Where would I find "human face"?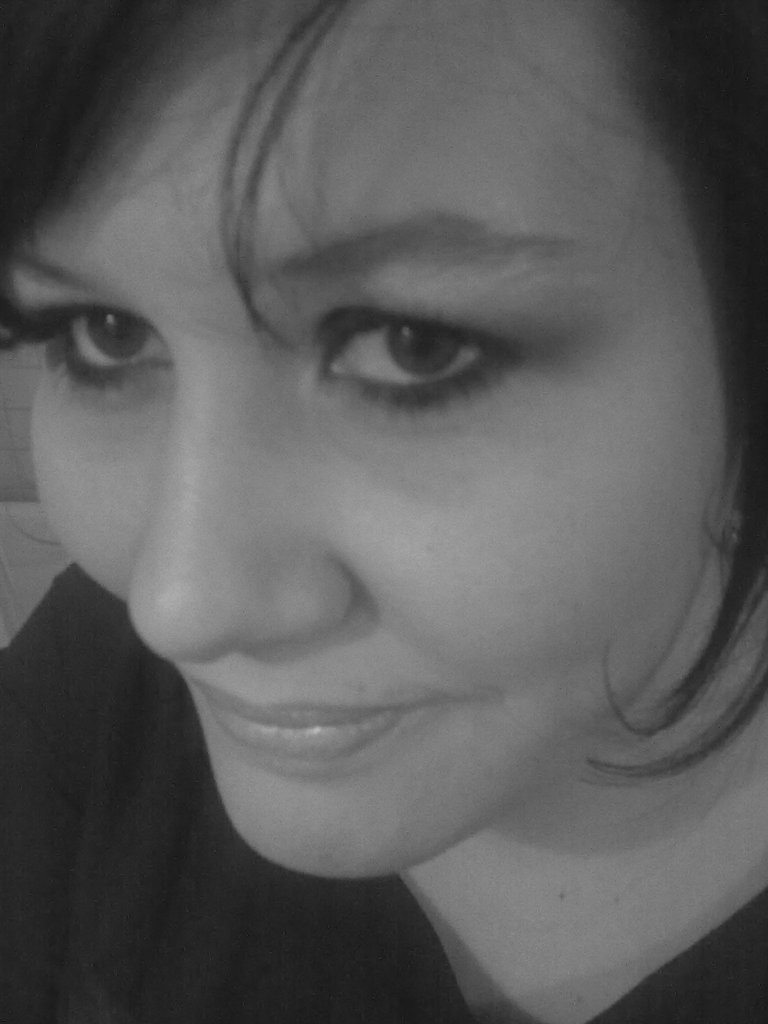
At <box>10,1,732,869</box>.
